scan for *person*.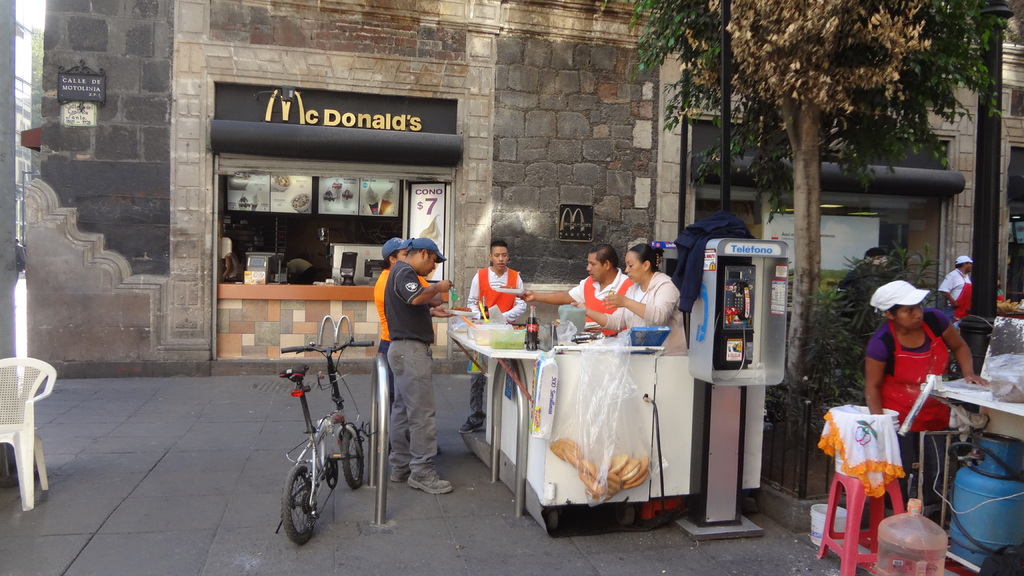
Scan result: box(871, 269, 968, 463).
